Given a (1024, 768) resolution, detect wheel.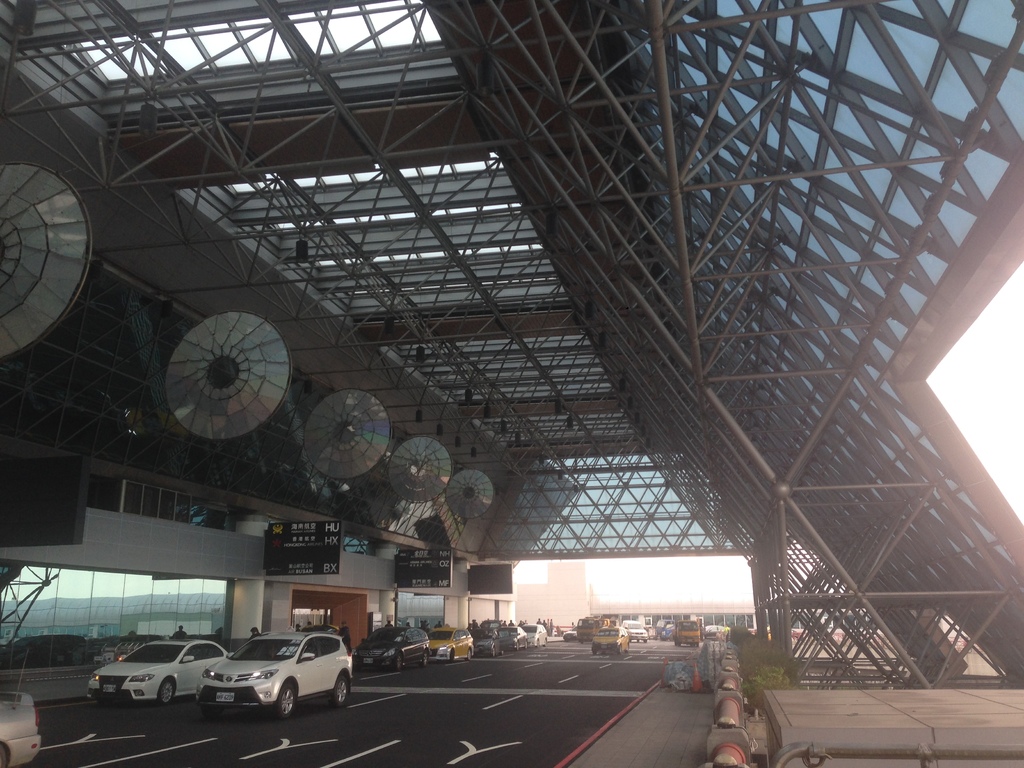
(465,648,472,662).
